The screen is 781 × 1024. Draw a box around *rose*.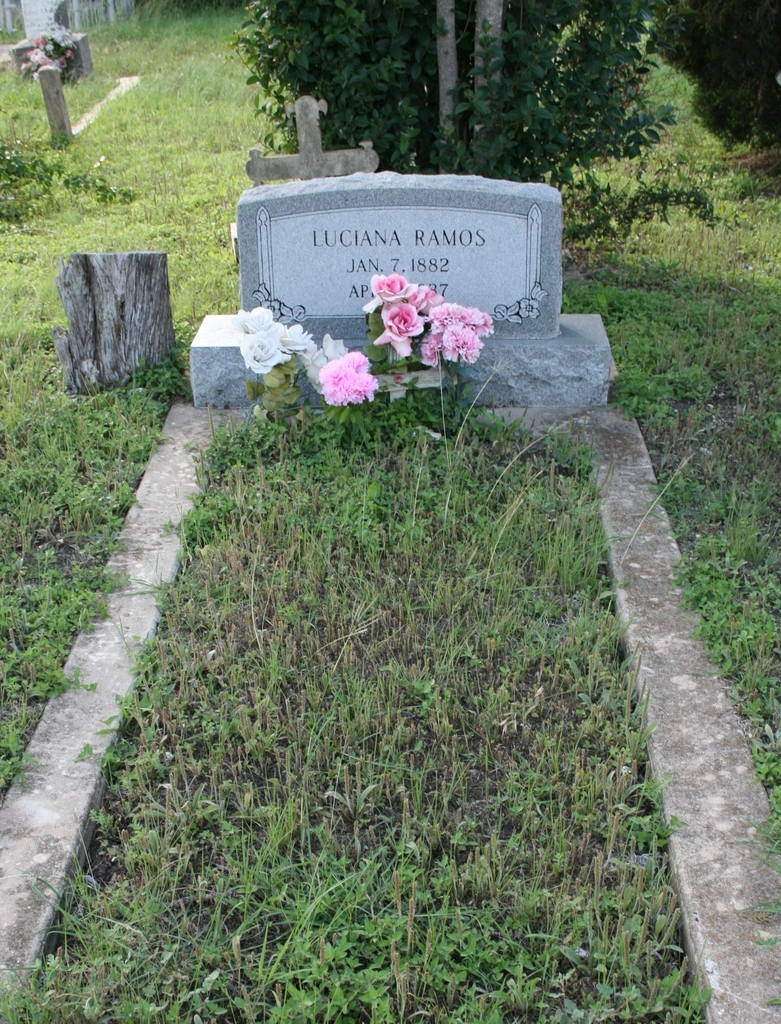
299 347 327 393.
